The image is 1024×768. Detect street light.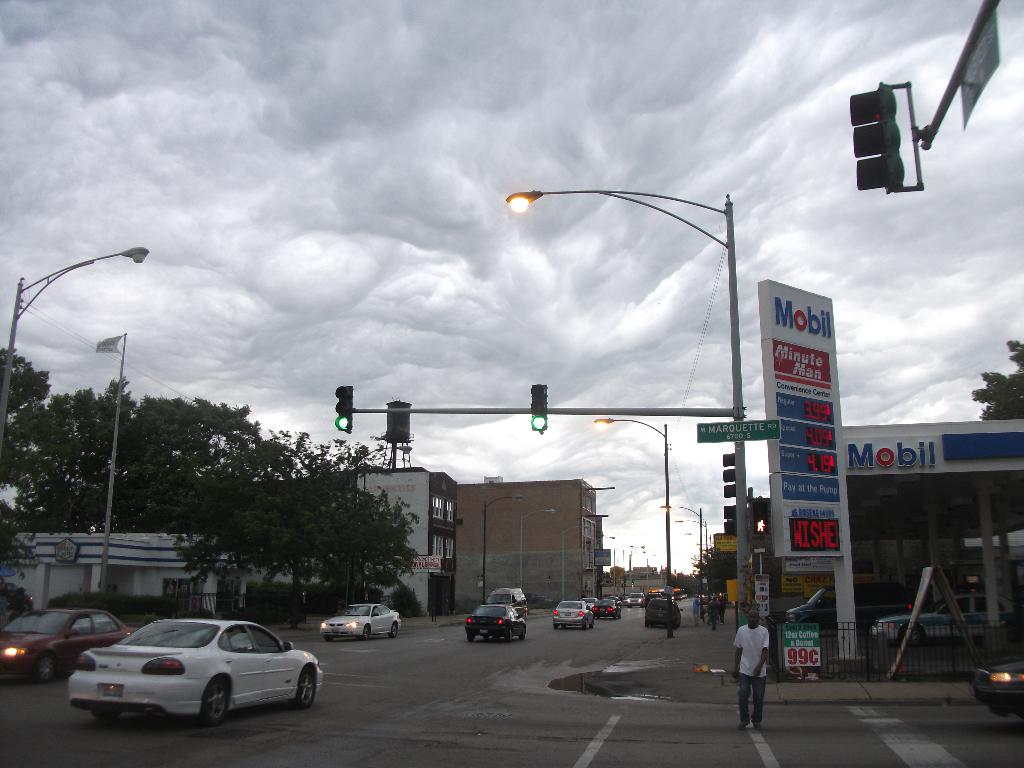
Detection: <bbox>472, 493, 524, 602</bbox>.
